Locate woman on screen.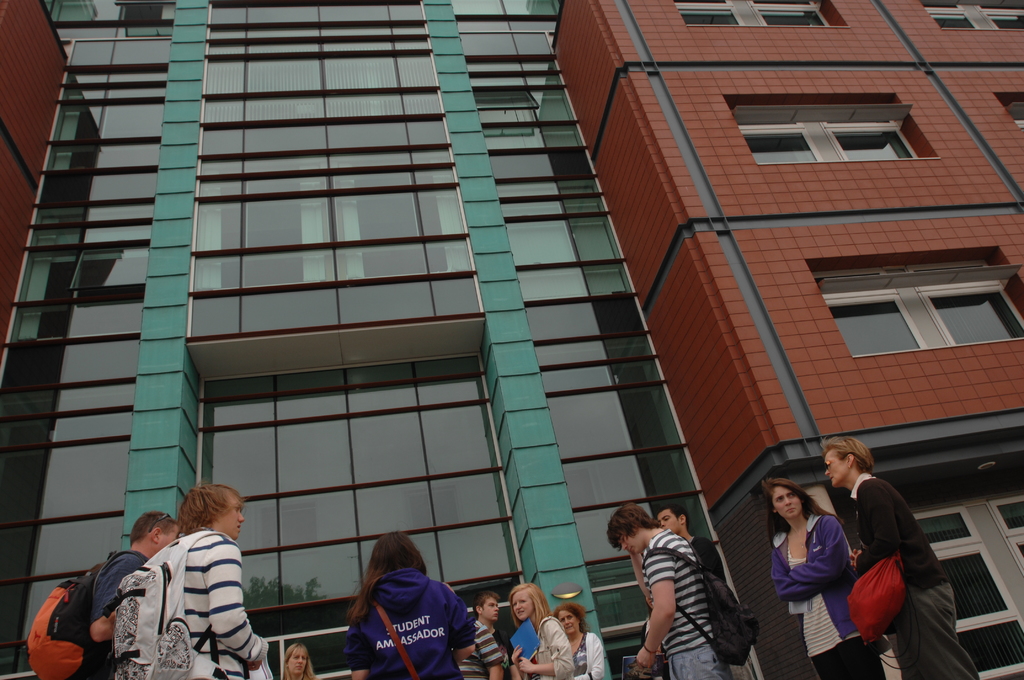
On screen at (335,536,473,679).
